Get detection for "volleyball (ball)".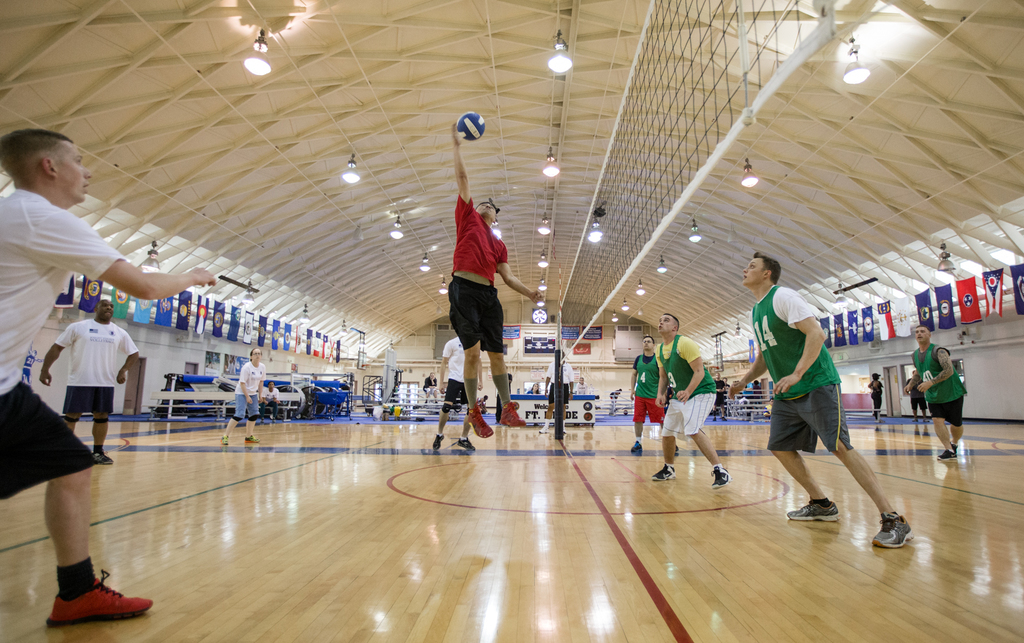
Detection: l=454, t=110, r=484, b=143.
